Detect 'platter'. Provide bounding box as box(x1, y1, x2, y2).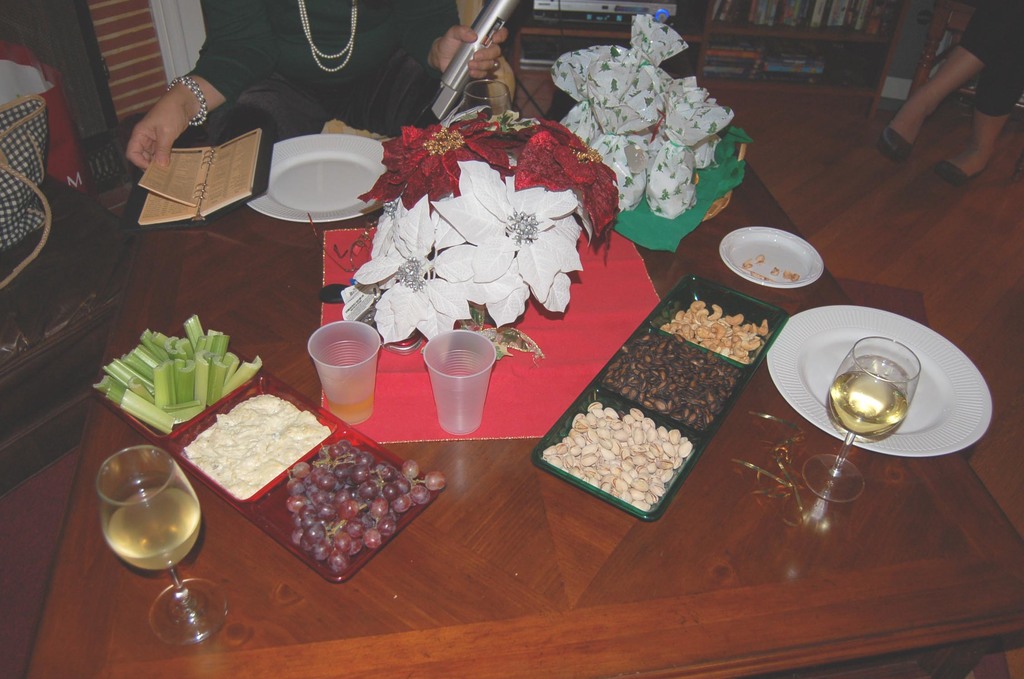
box(719, 227, 824, 286).
